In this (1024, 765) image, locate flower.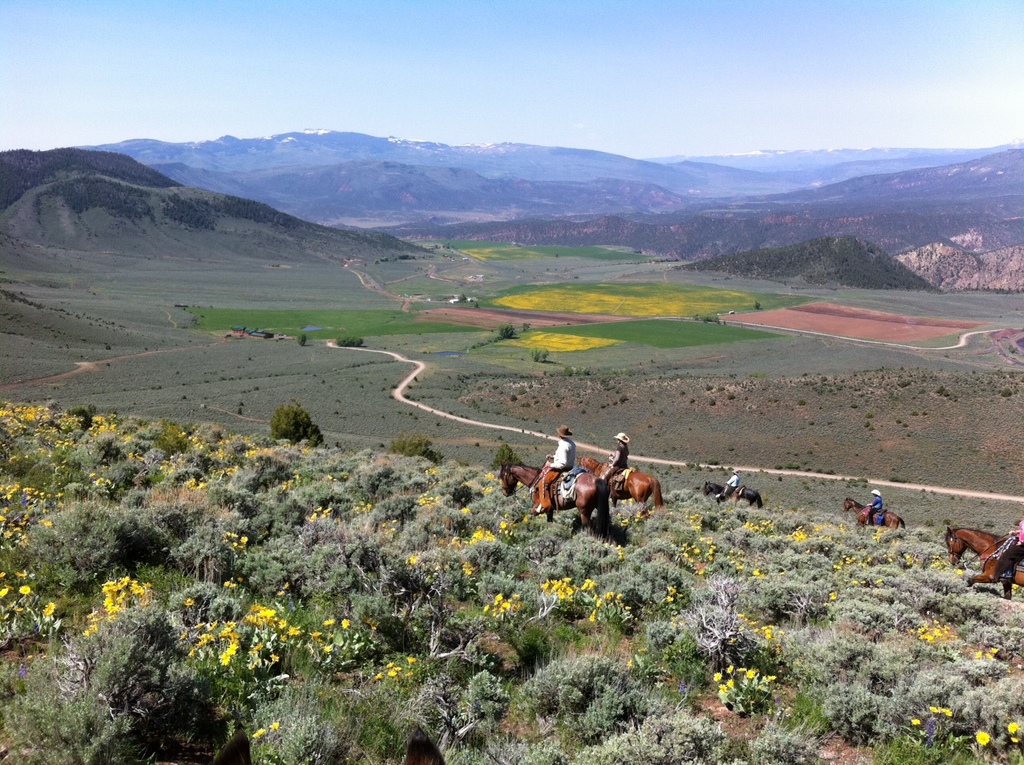
Bounding box: rect(258, 603, 278, 622).
